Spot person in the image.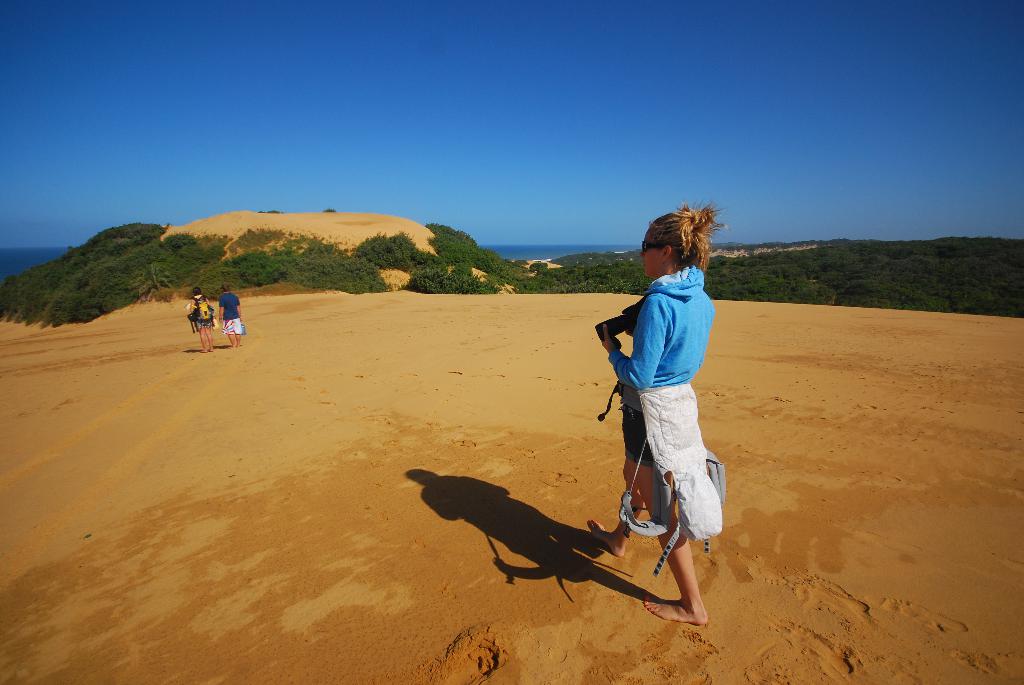
person found at box(190, 290, 215, 354).
